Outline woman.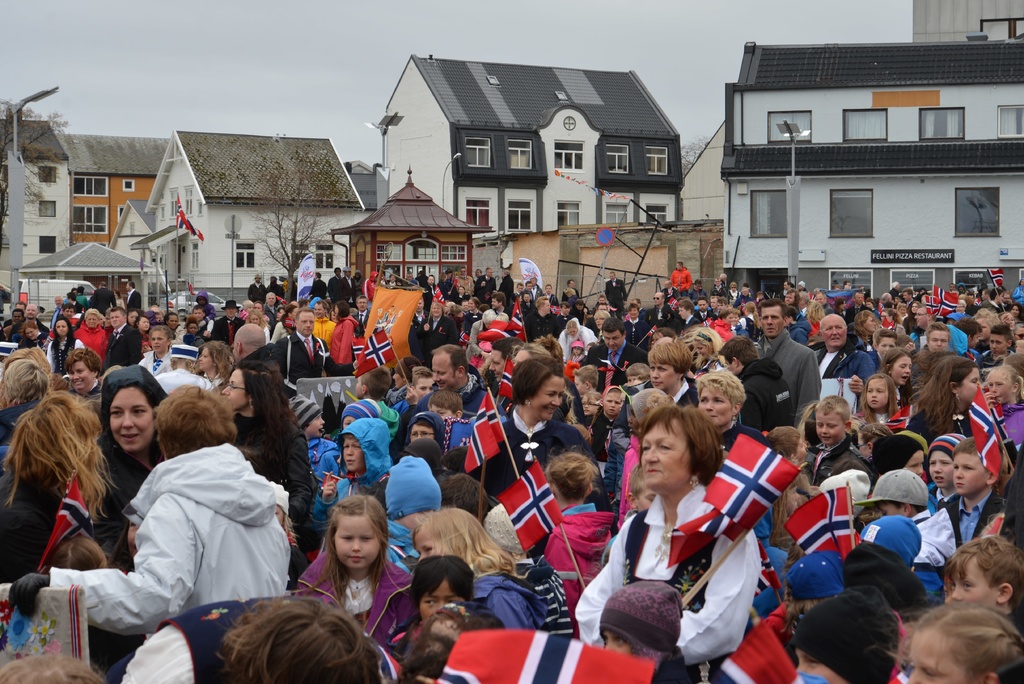
Outline: crop(43, 315, 84, 376).
